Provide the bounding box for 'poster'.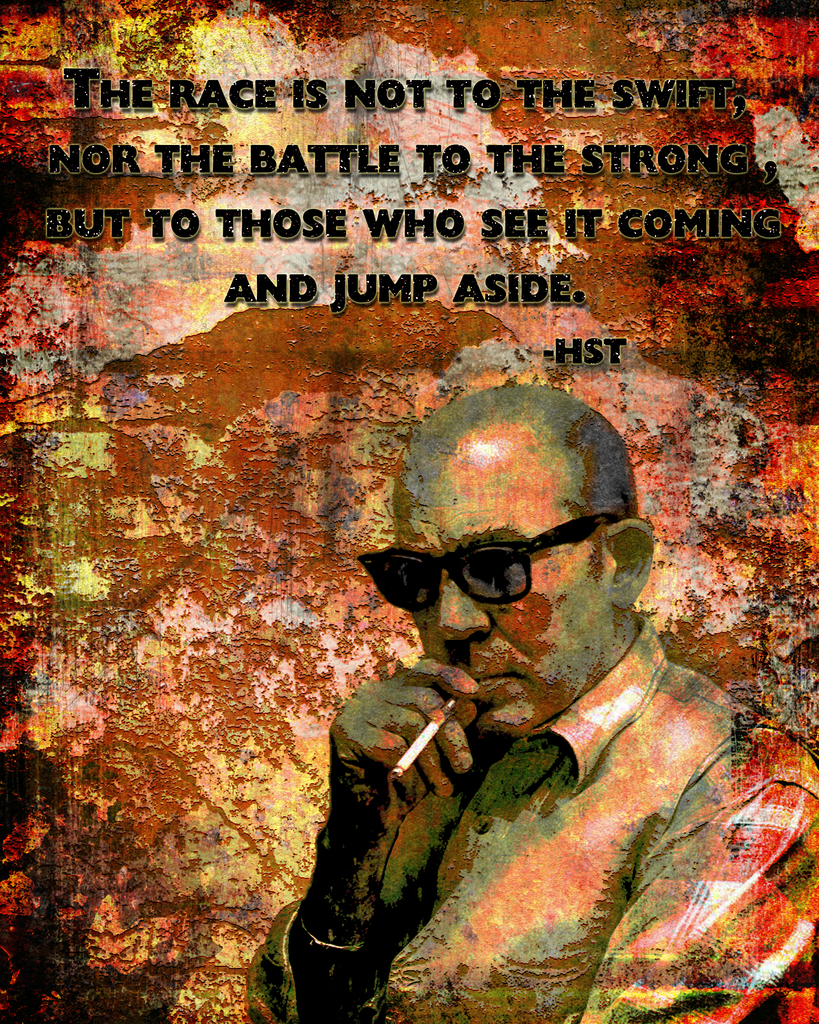
{"left": 0, "top": 0, "right": 817, "bottom": 1023}.
